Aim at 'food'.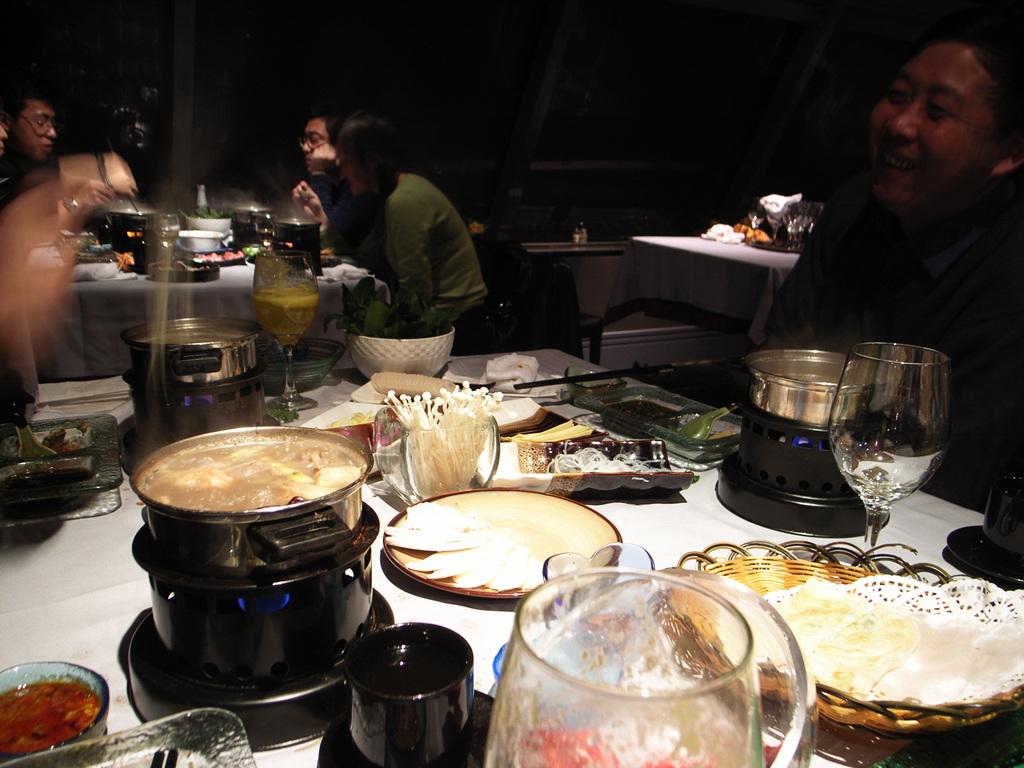
Aimed at [177,201,234,221].
